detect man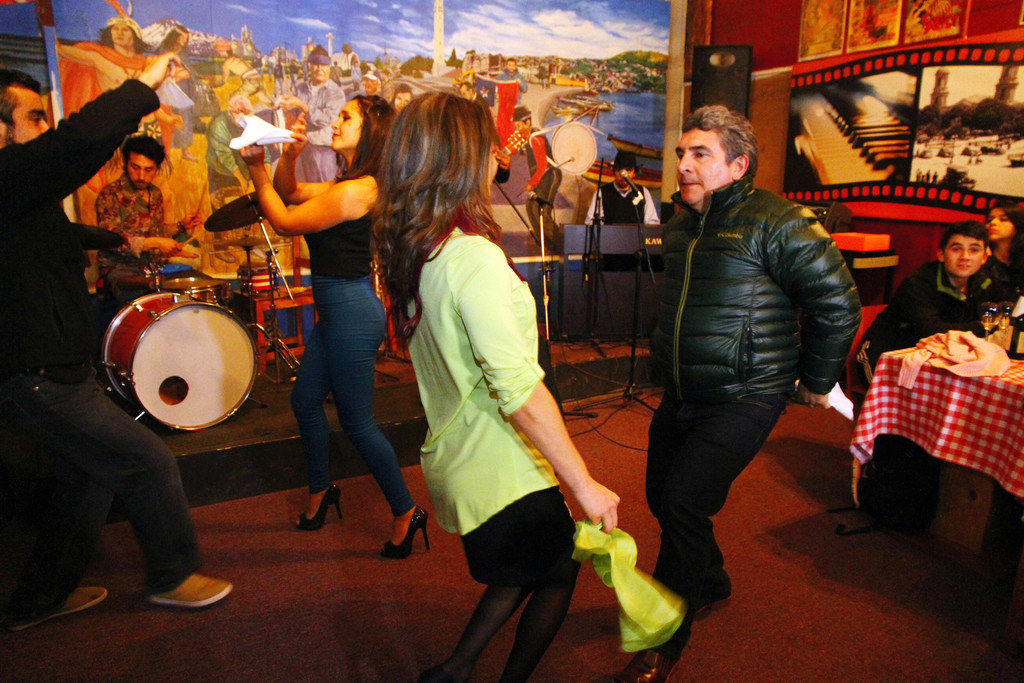
(649,104,856,614)
